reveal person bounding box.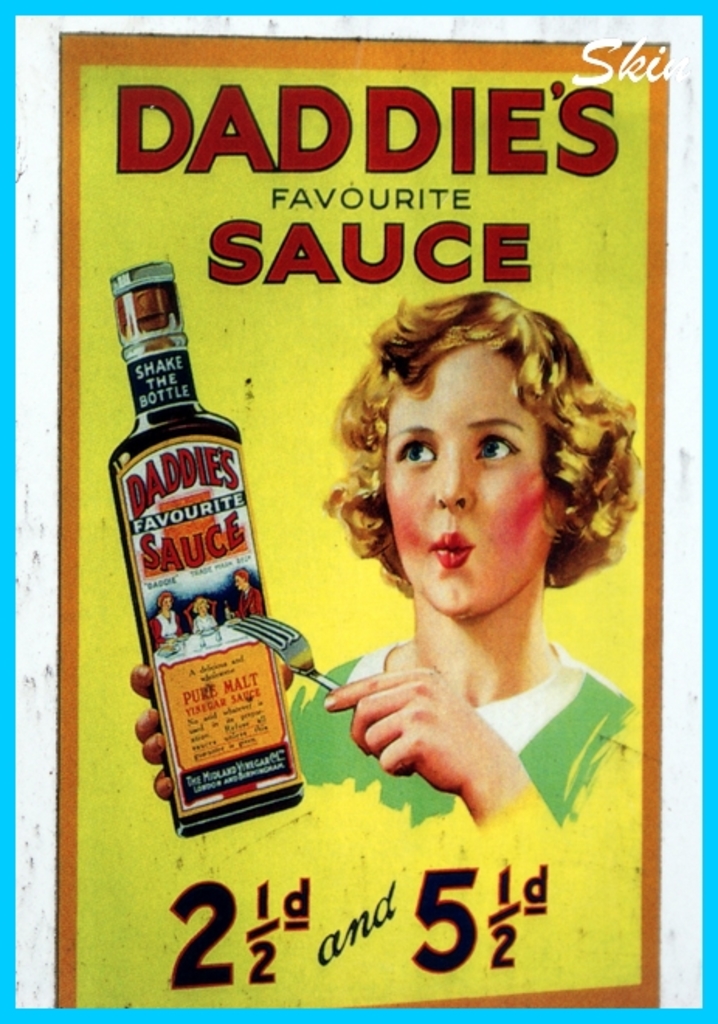
Revealed: {"left": 116, "top": 279, "right": 653, "bottom": 872}.
